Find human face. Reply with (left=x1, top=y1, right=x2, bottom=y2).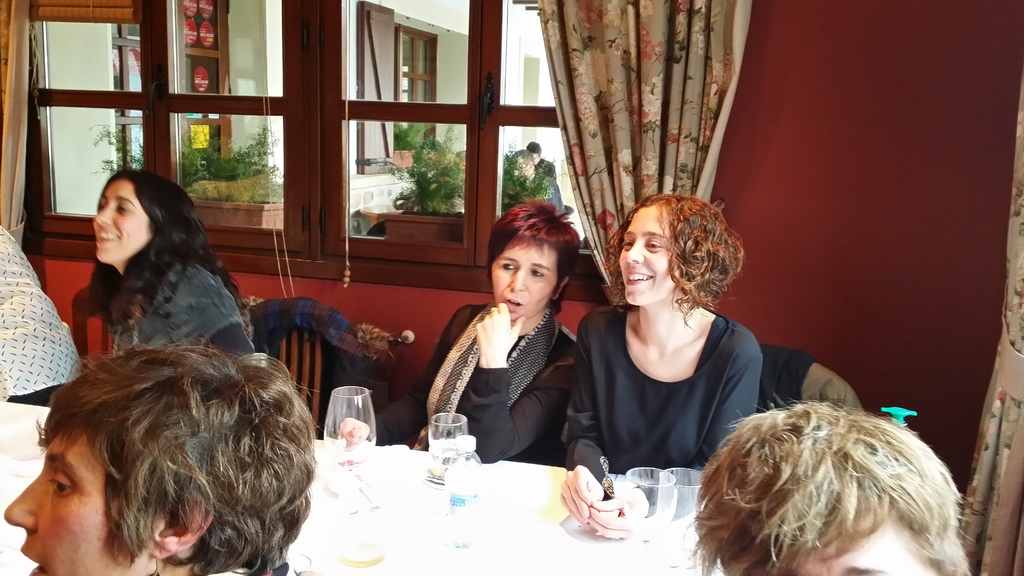
(left=0, top=426, right=161, bottom=575).
